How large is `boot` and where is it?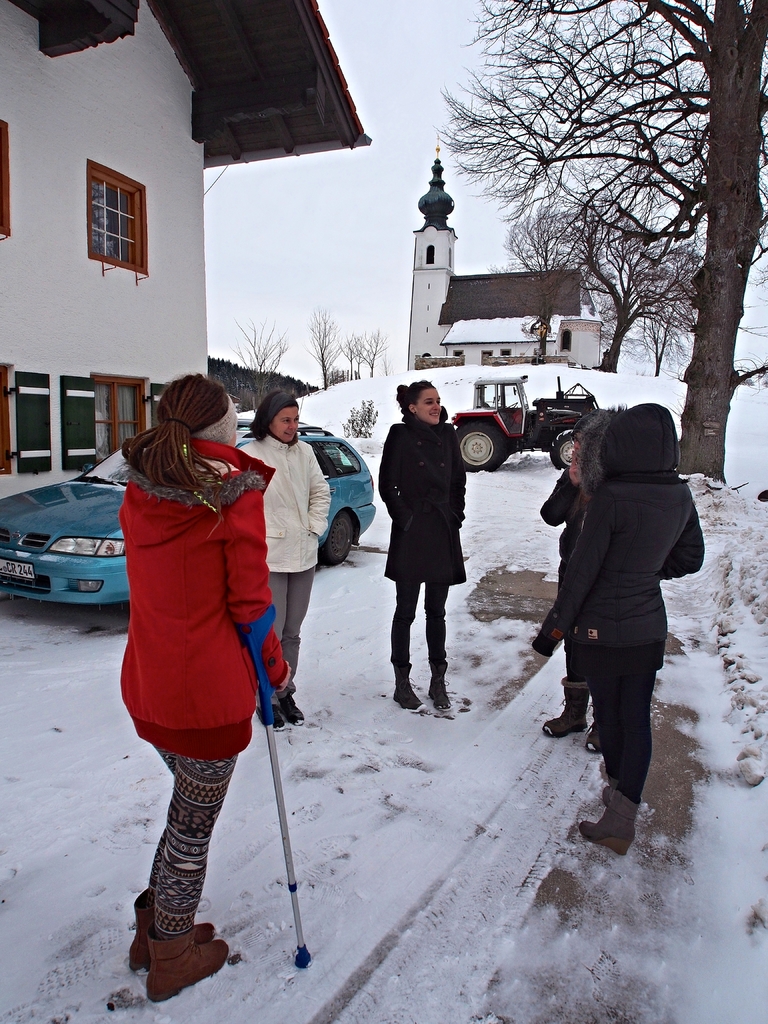
Bounding box: (x1=147, y1=918, x2=228, y2=998).
